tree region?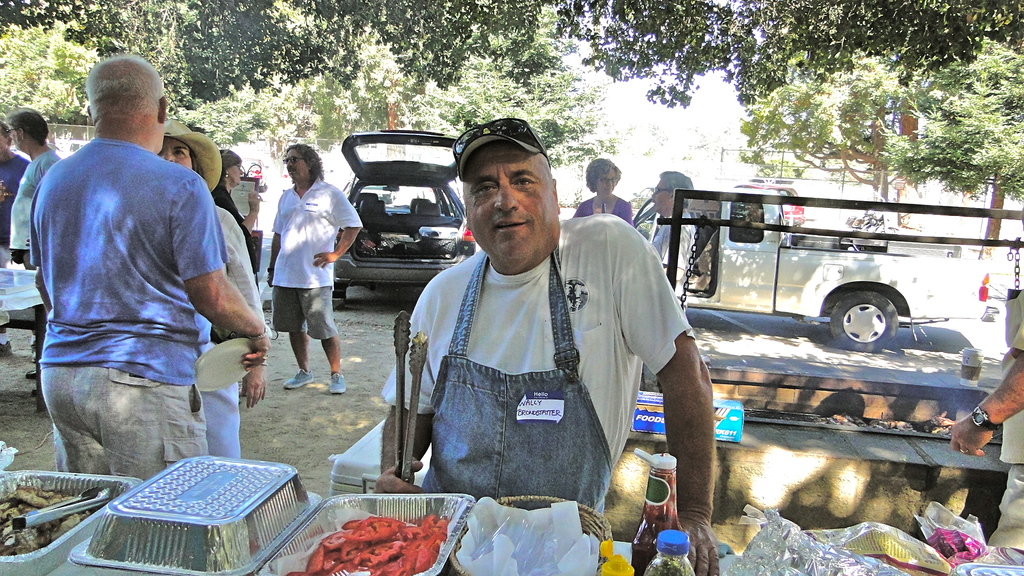
(left=1, top=0, right=1023, bottom=109)
